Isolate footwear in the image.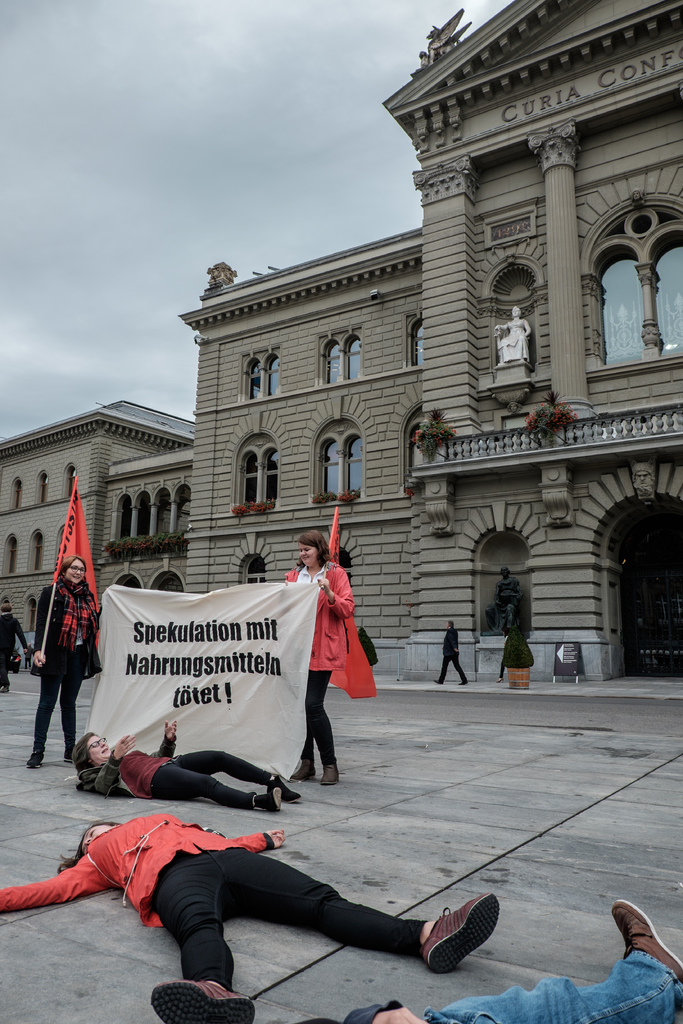
Isolated region: Rect(436, 888, 498, 982).
